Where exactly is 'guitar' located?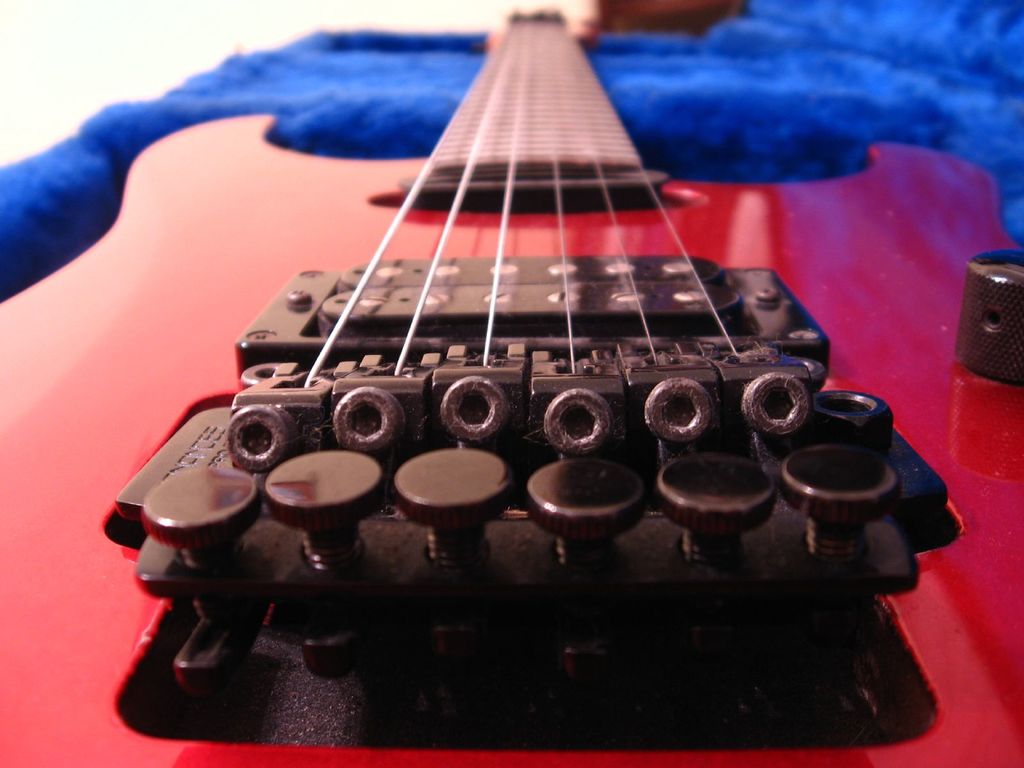
Its bounding box is x1=0 y1=2 x2=1023 y2=767.
